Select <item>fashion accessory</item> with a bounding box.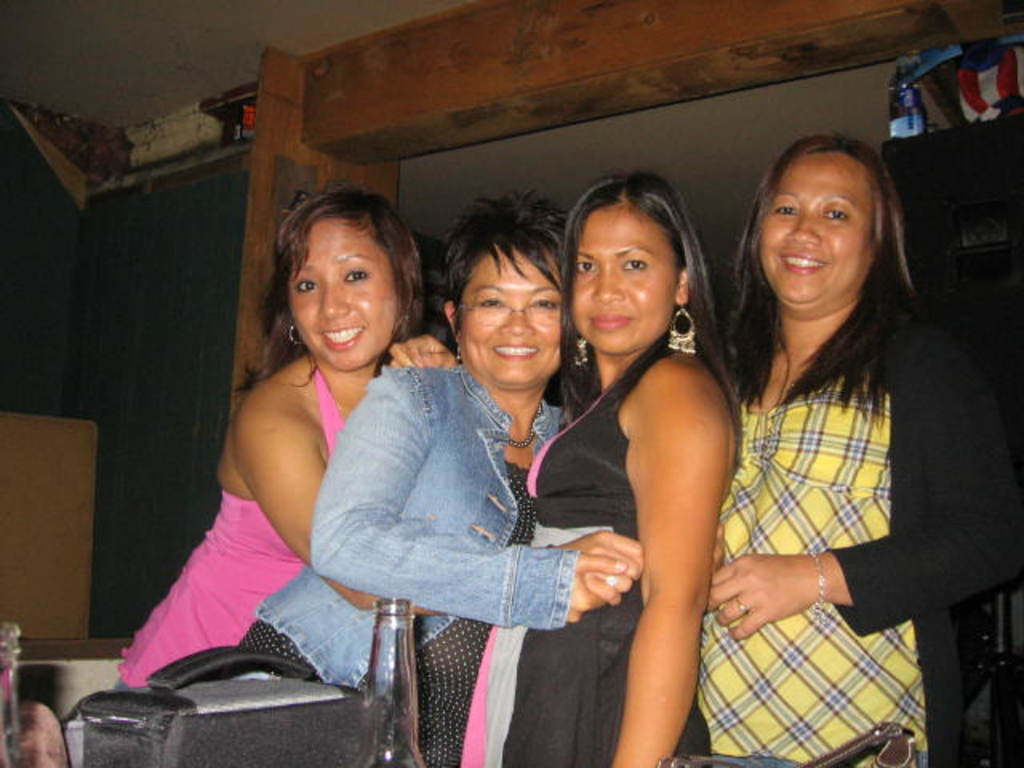
l=662, t=299, r=696, b=355.
